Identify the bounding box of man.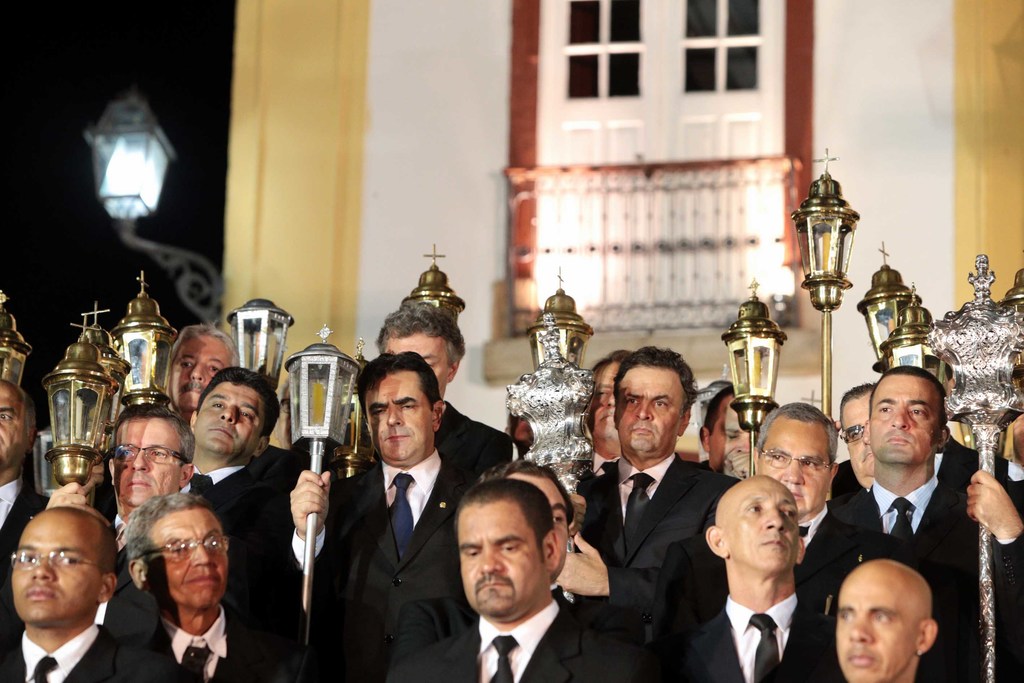
573, 347, 634, 497.
